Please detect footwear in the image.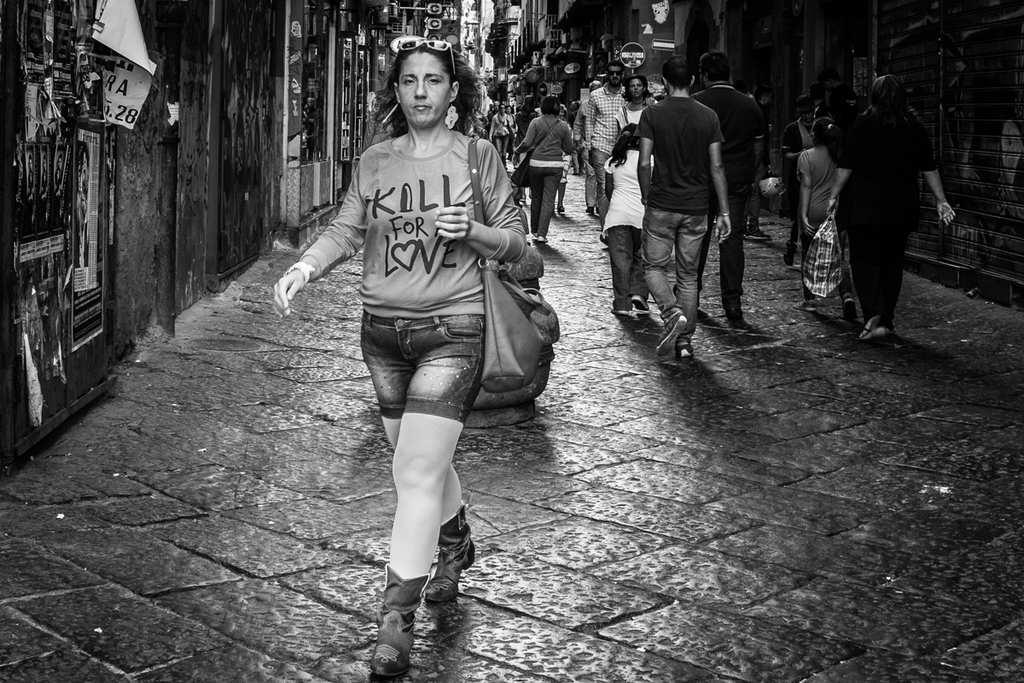
785:240:795:266.
